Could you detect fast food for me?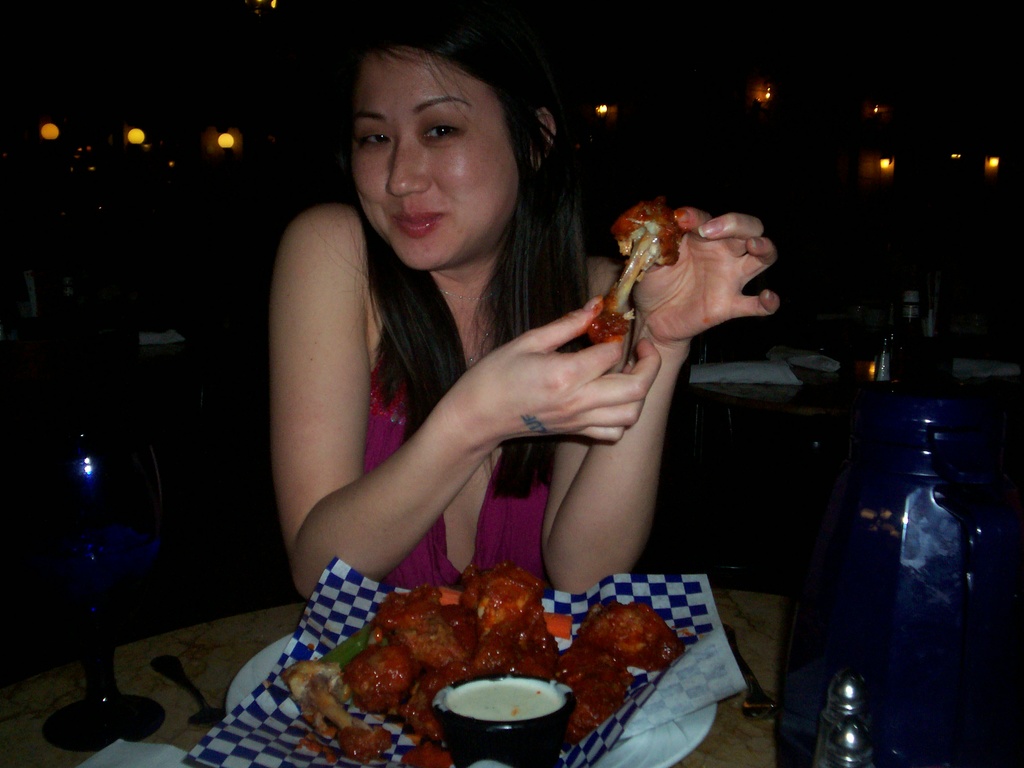
Detection result: left=554, top=641, right=629, bottom=740.
